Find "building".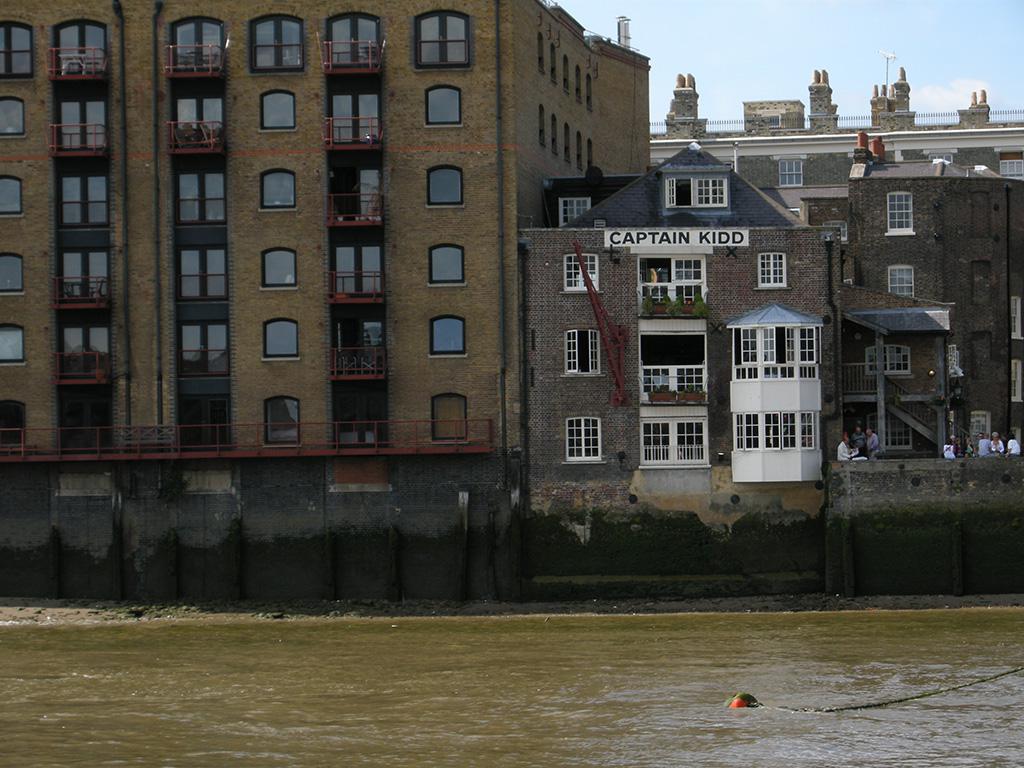
x1=651 y1=72 x2=1023 y2=463.
